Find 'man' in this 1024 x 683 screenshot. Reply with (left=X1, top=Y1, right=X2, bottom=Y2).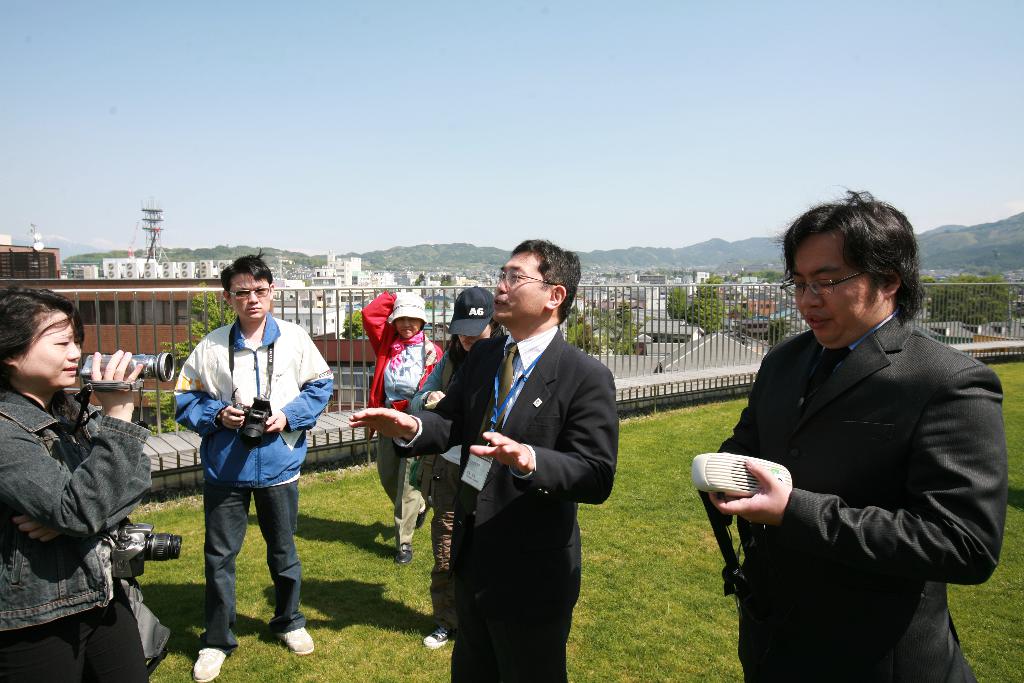
(left=708, top=195, right=1004, bottom=669).
